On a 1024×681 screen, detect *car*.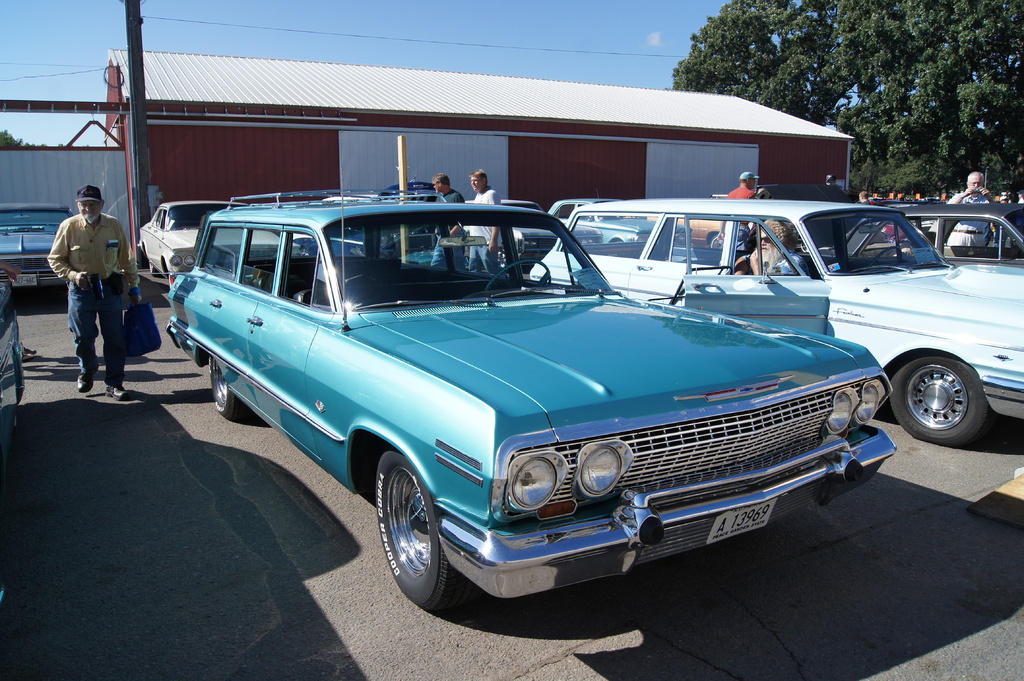
879:196:1023:271.
